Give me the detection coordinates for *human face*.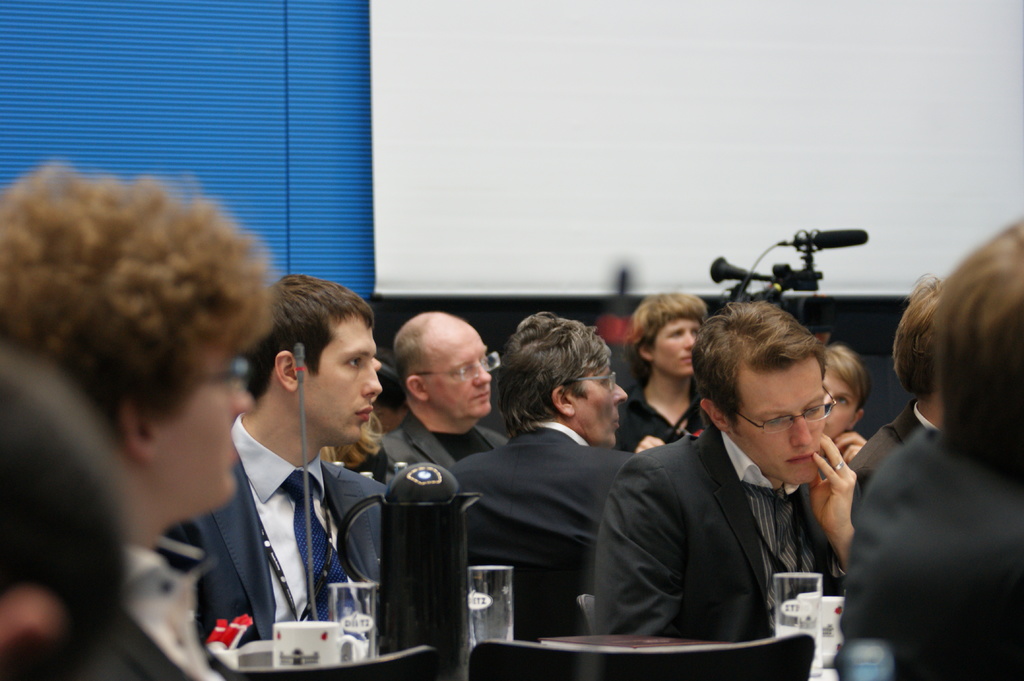
160, 339, 253, 502.
